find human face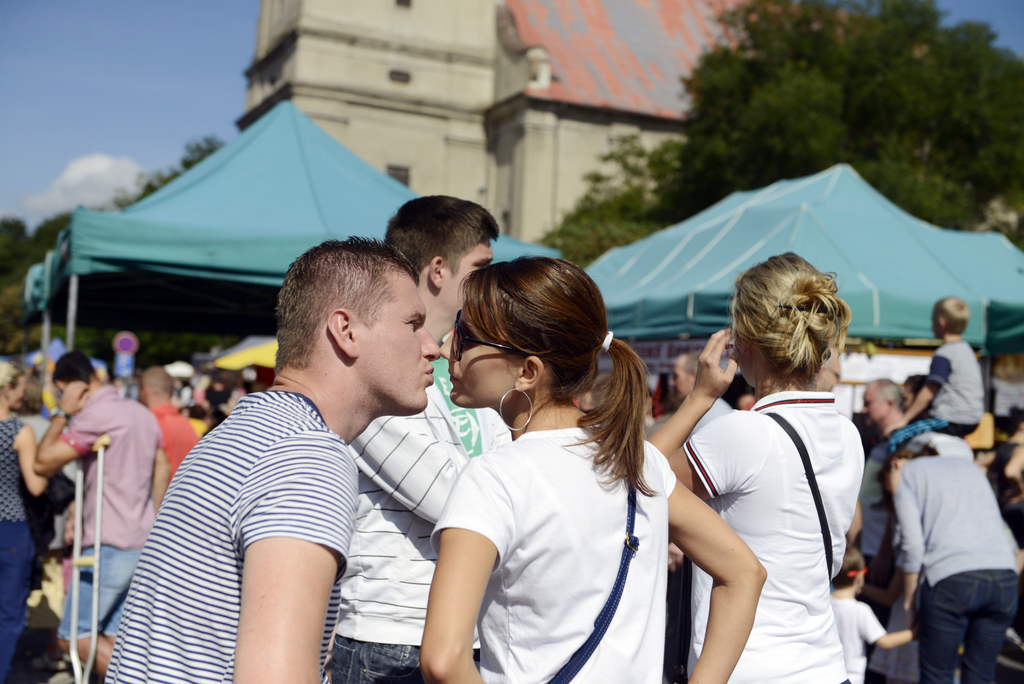
856:386:884:427
